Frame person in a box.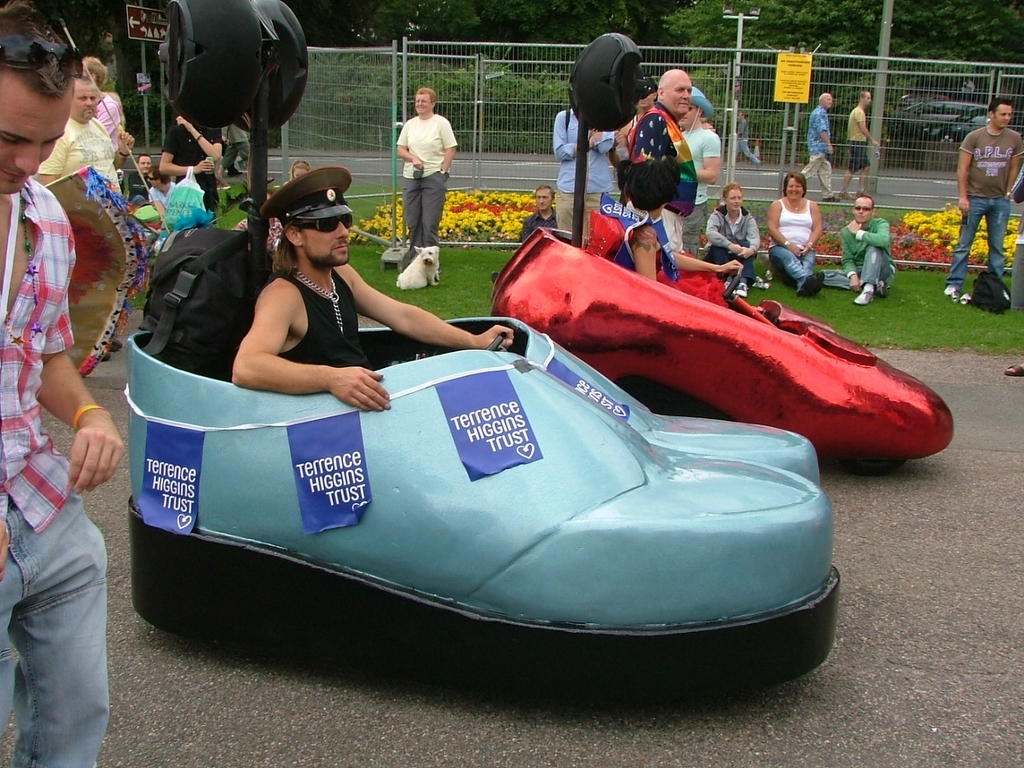
locate(2, 4, 122, 767).
